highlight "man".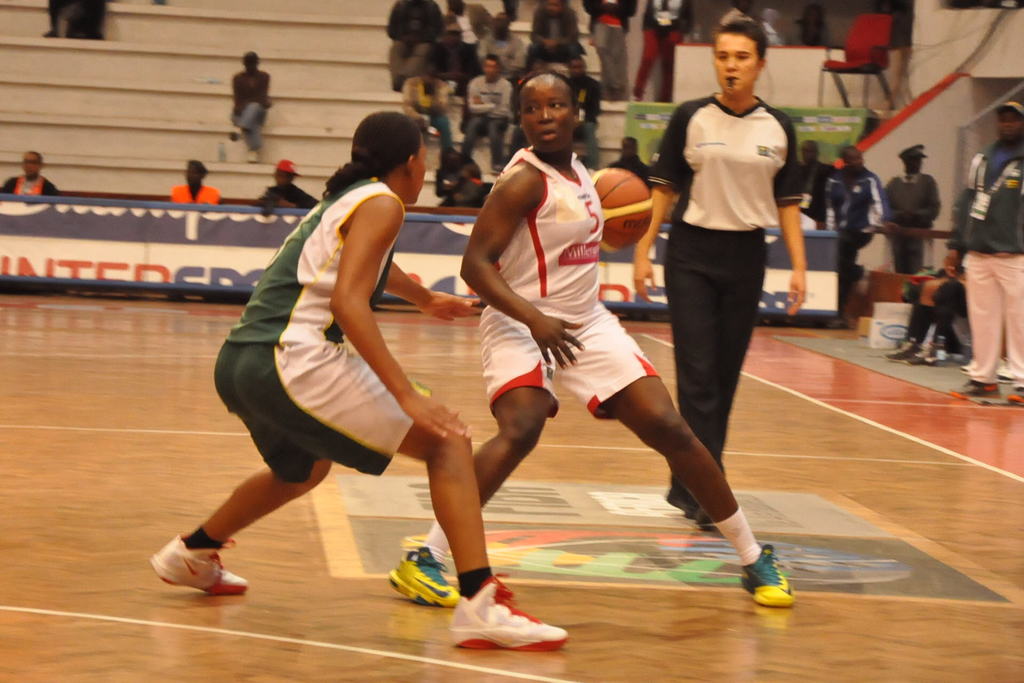
Highlighted region: detection(883, 145, 947, 274).
